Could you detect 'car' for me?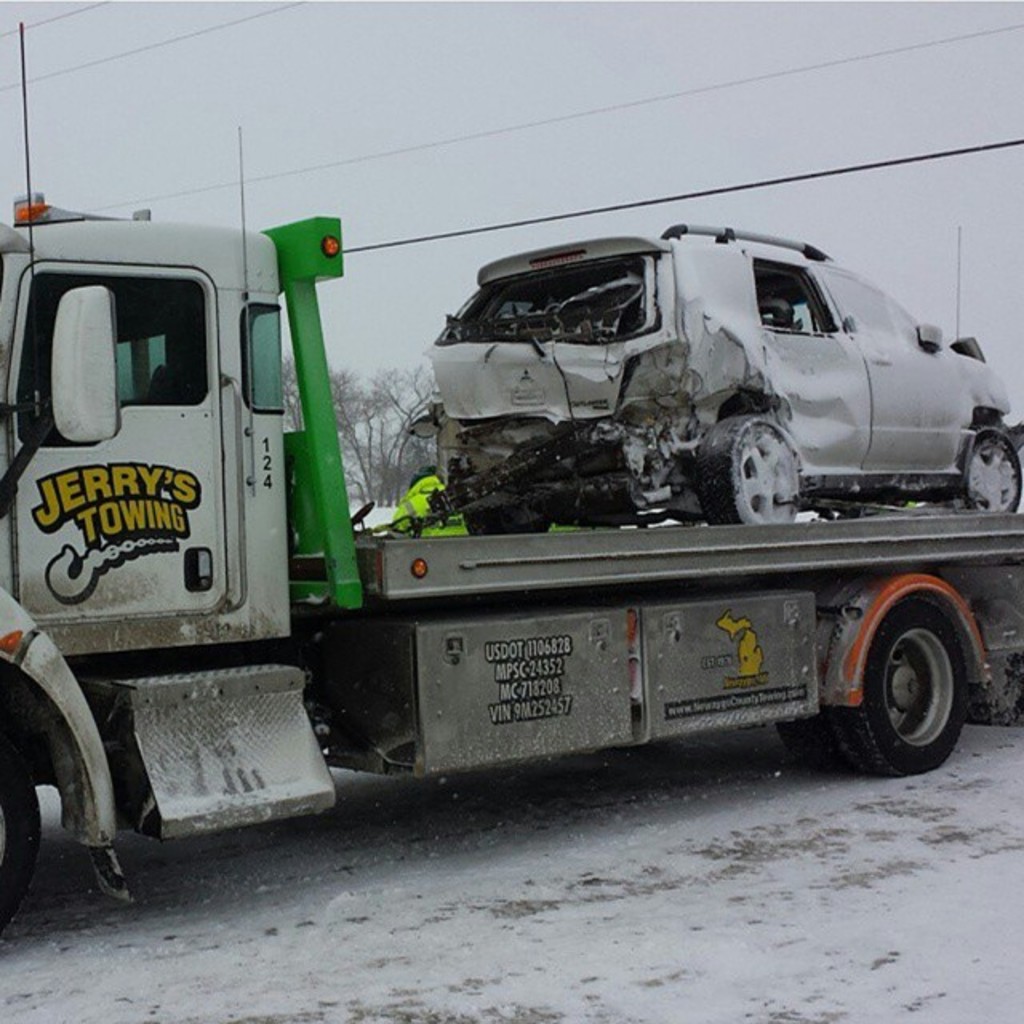
Detection result: [307,222,989,574].
